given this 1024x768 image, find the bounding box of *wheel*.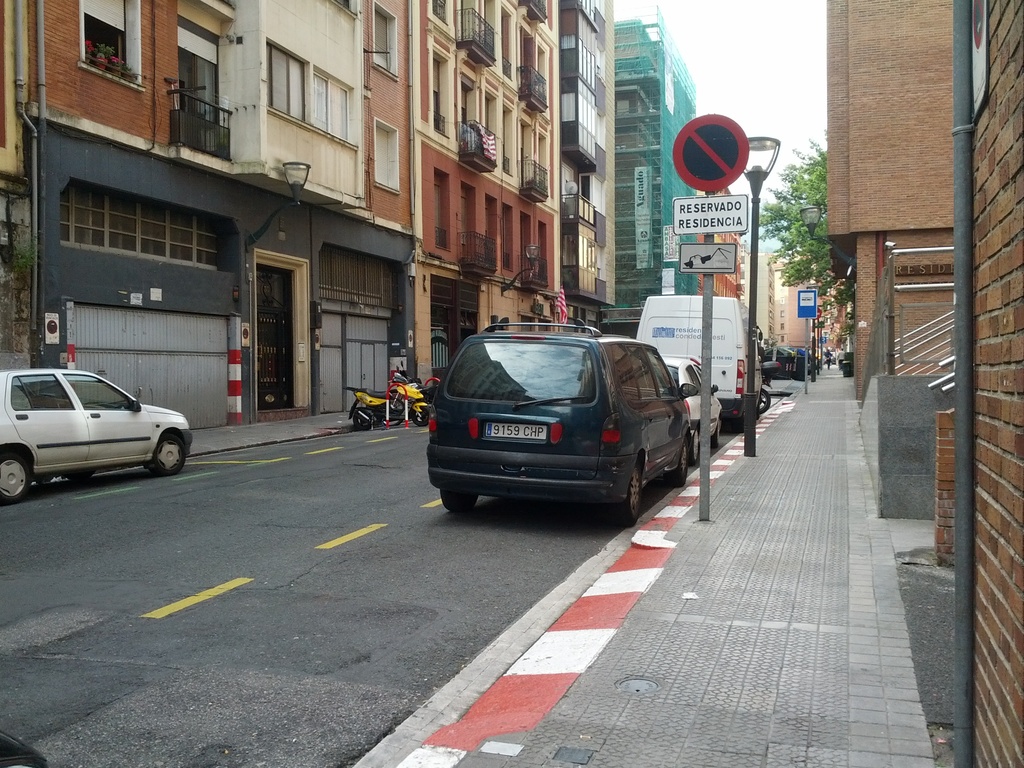
bbox=[711, 422, 721, 448].
